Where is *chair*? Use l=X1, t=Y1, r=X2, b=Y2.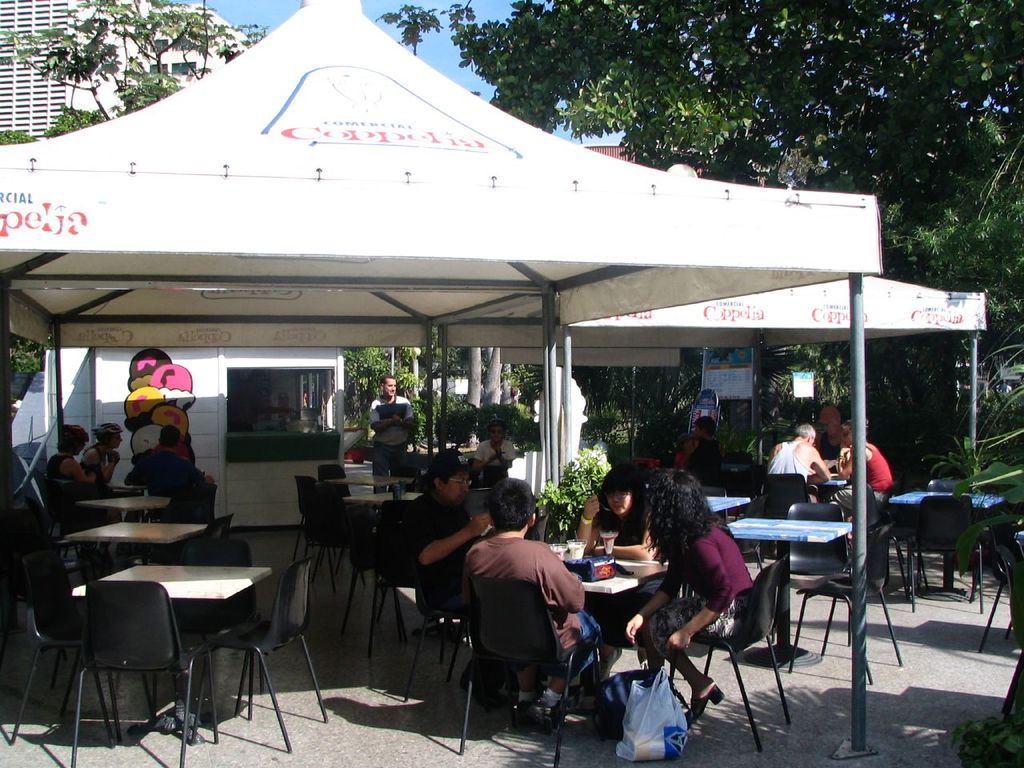
l=295, t=475, r=326, b=559.
